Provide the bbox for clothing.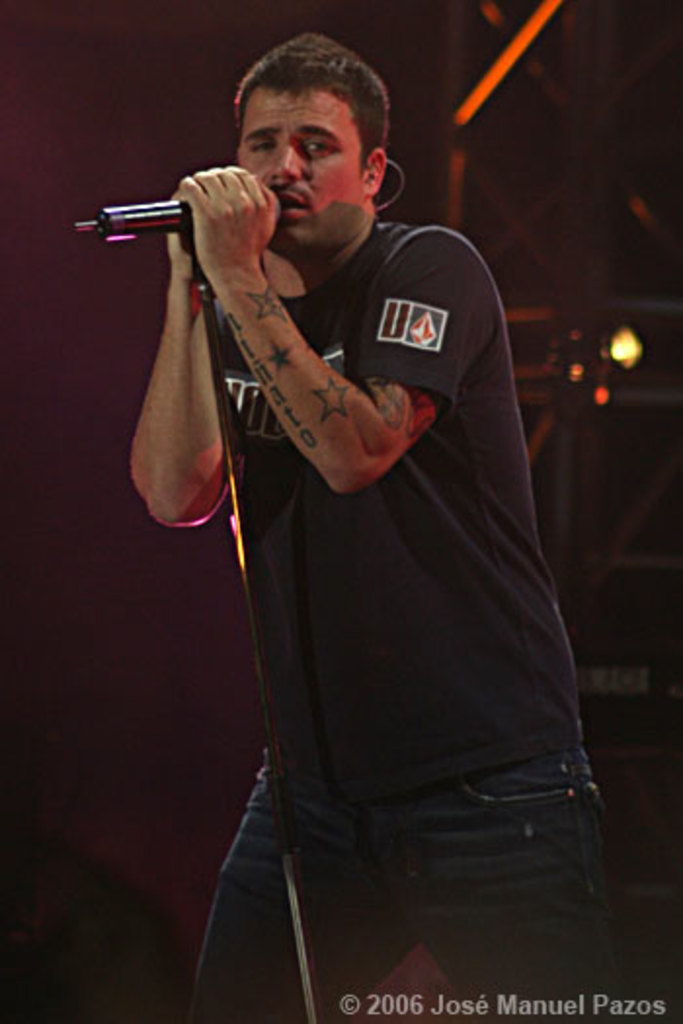
[115, 92, 582, 975].
